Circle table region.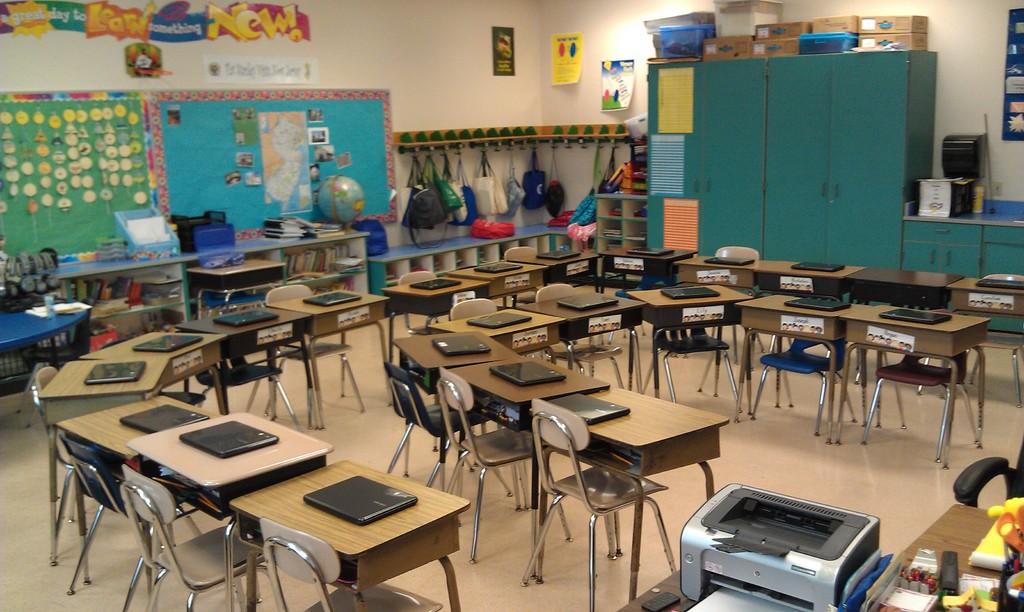
Region: crop(845, 305, 1006, 450).
